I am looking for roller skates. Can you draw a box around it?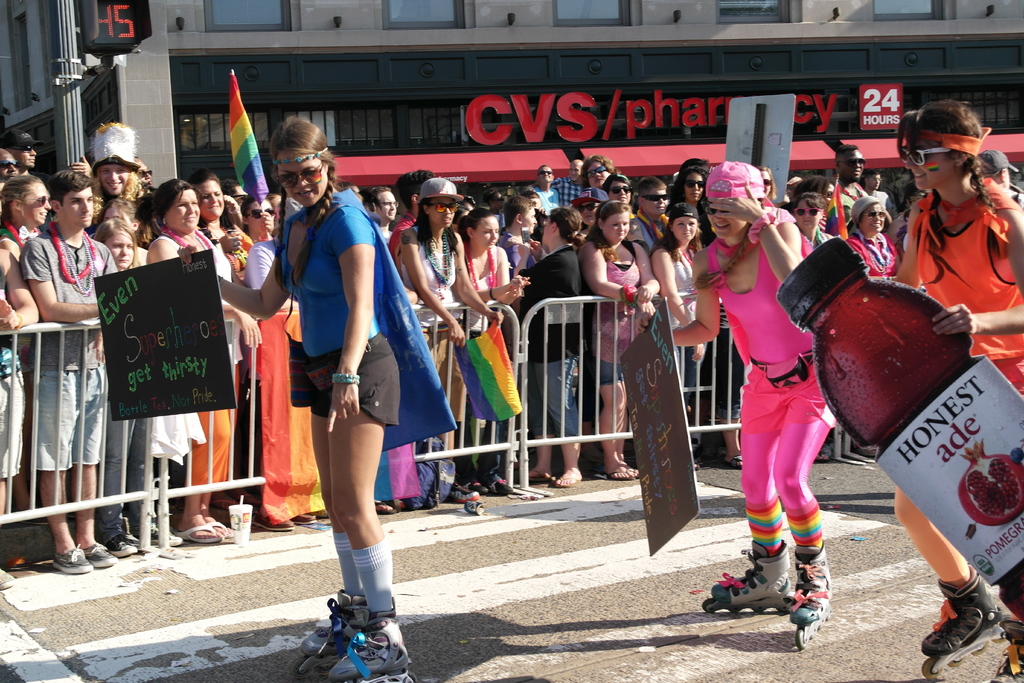
Sure, the bounding box is Rect(921, 562, 1010, 679).
